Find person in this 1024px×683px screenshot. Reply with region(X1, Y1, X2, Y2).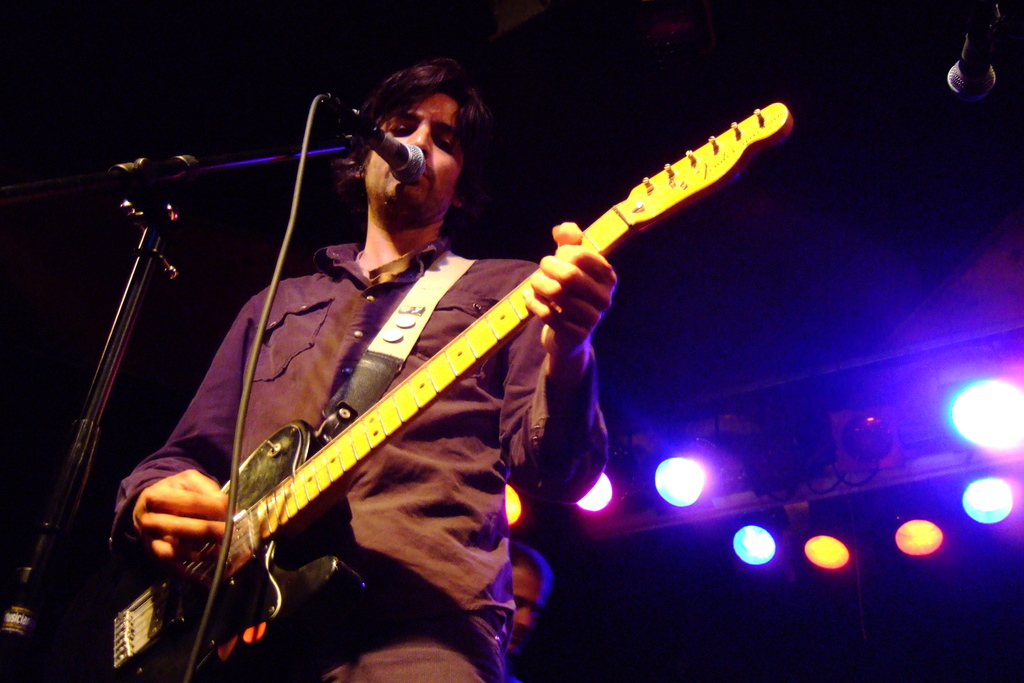
region(100, 51, 616, 682).
